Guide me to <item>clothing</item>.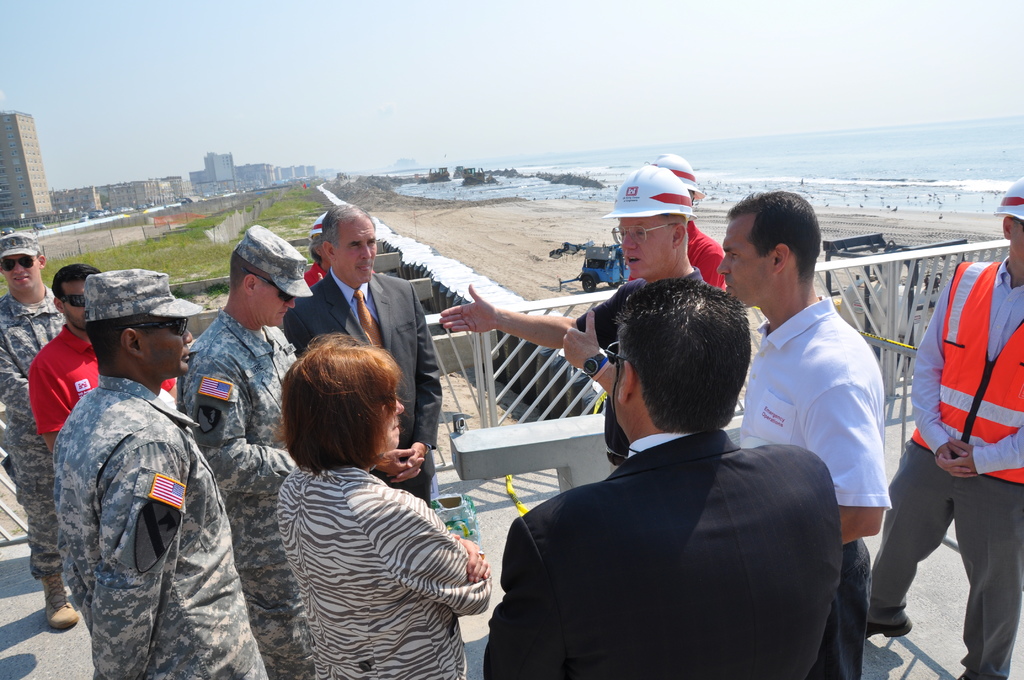
Guidance: detection(575, 270, 710, 475).
